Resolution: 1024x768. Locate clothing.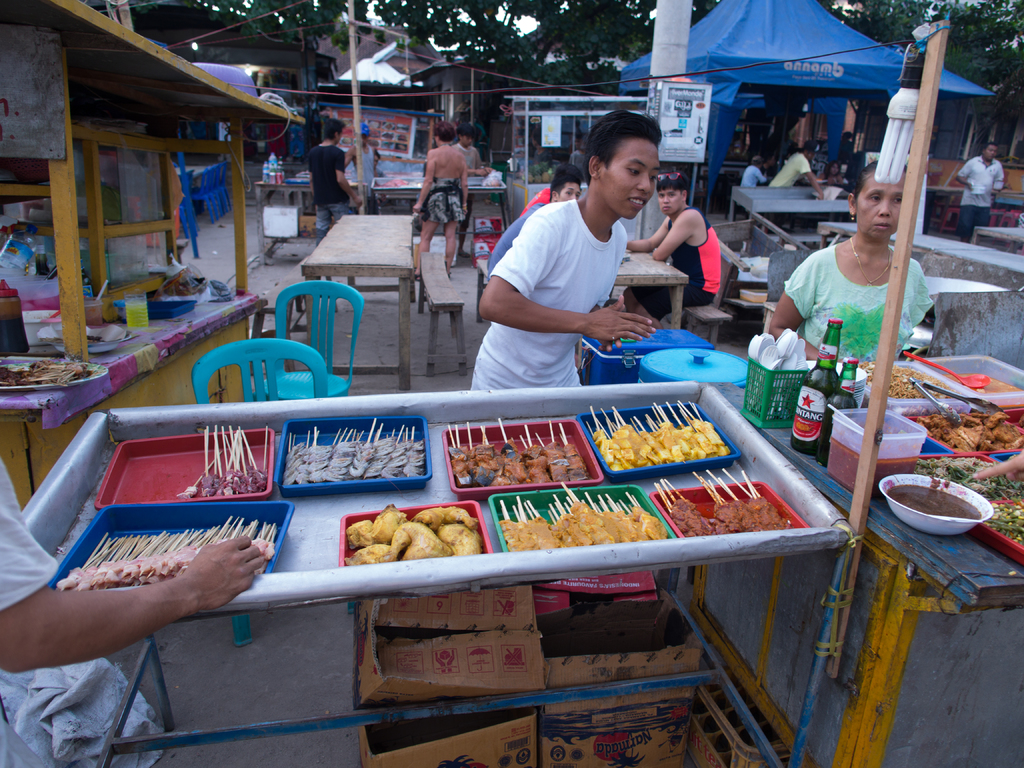
<box>767,150,809,184</box>.
